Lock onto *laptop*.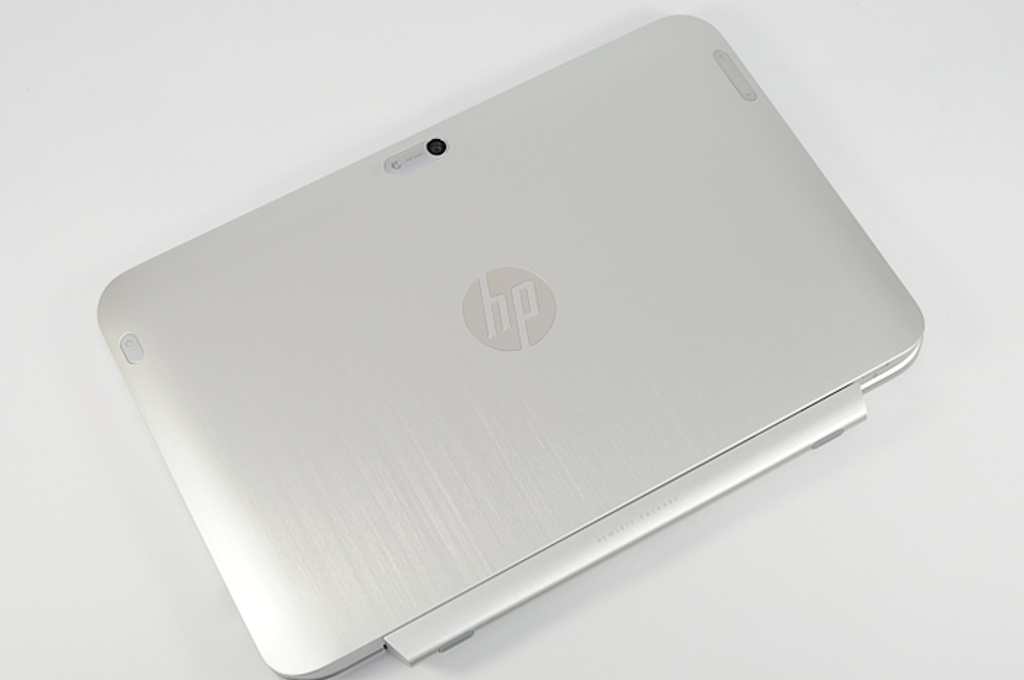
Locked: [135, 22, 900, 651].
